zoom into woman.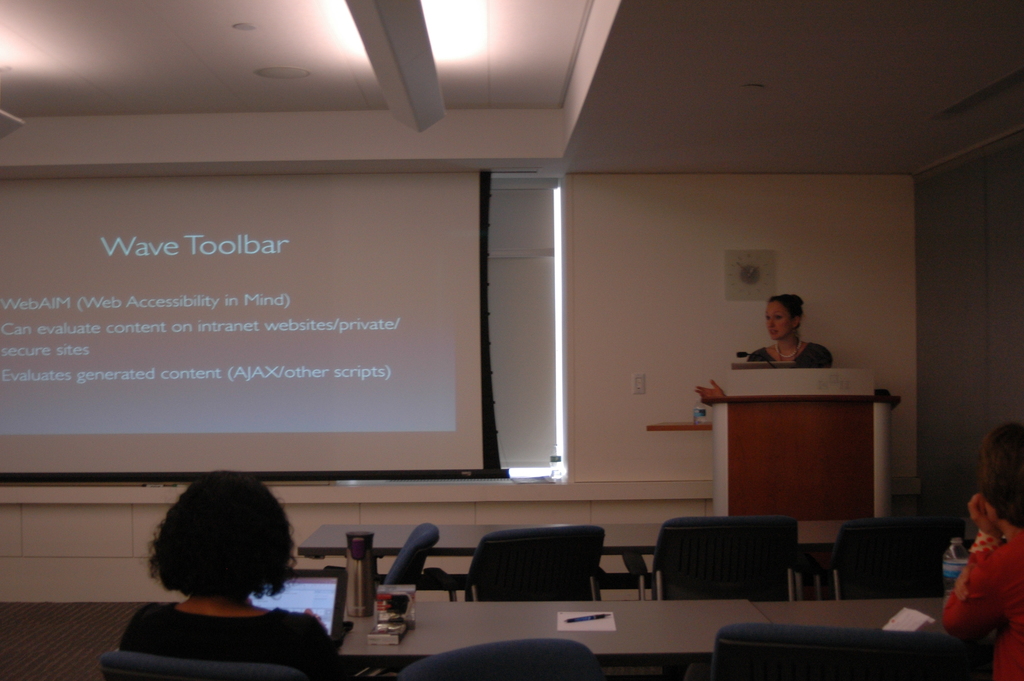
Zoom target: [left=739, top=295, right=834, bottom=372].
